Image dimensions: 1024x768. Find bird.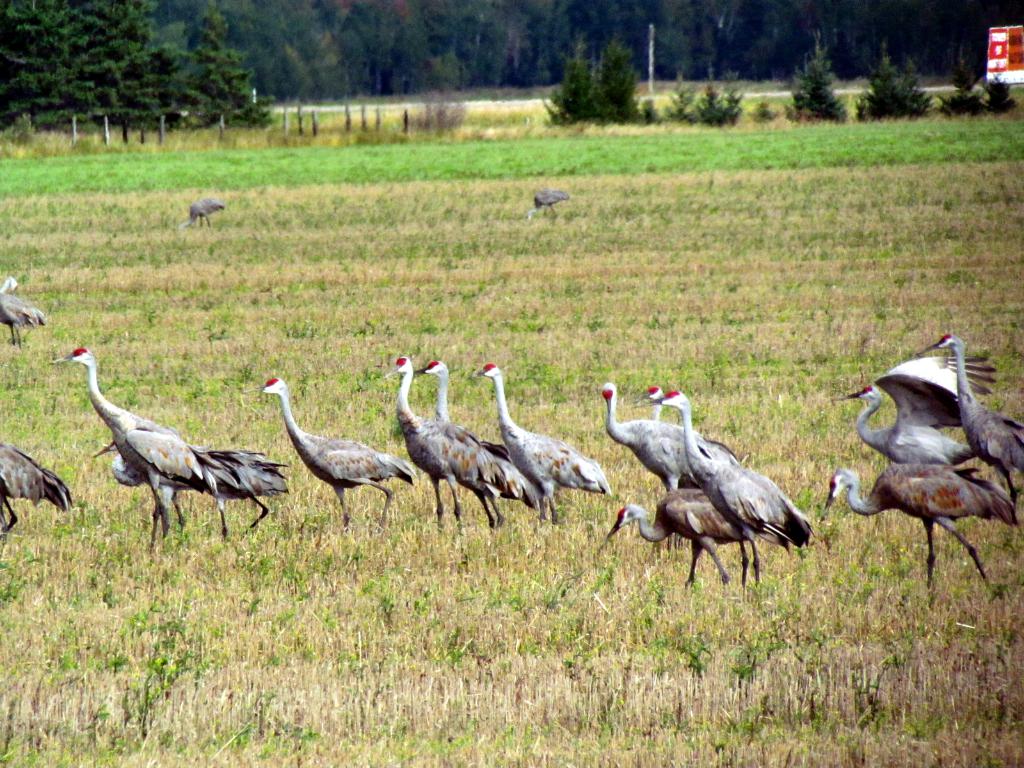
<bbox>825, 465, 1023, 600</bbox>.
